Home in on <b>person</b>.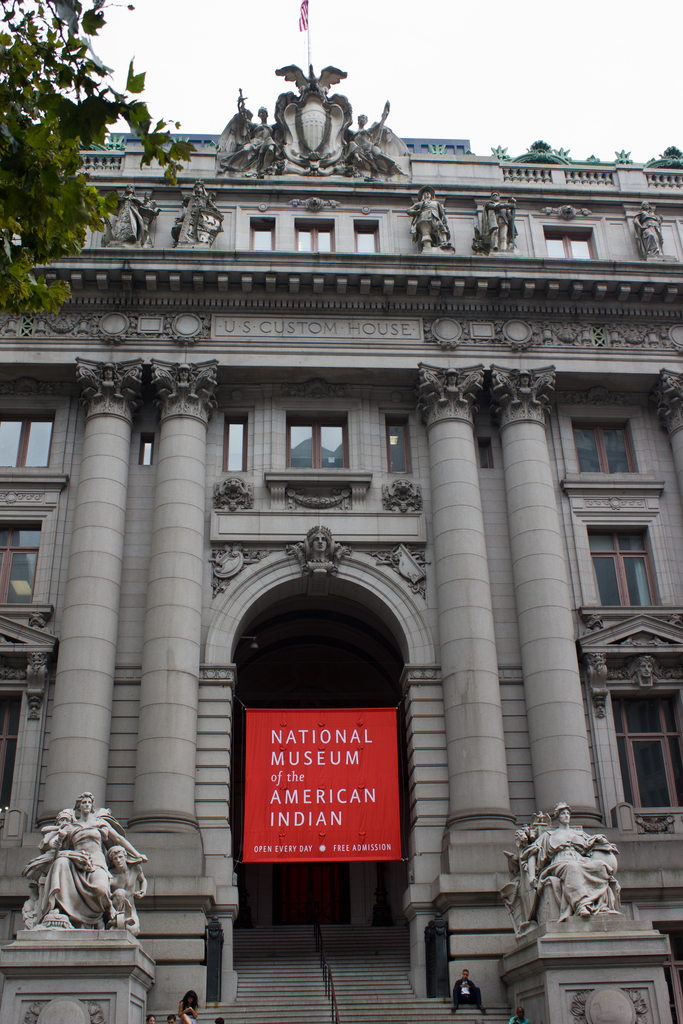
Homed in at <bbox>108, 841, 143, 929</bbox>.
